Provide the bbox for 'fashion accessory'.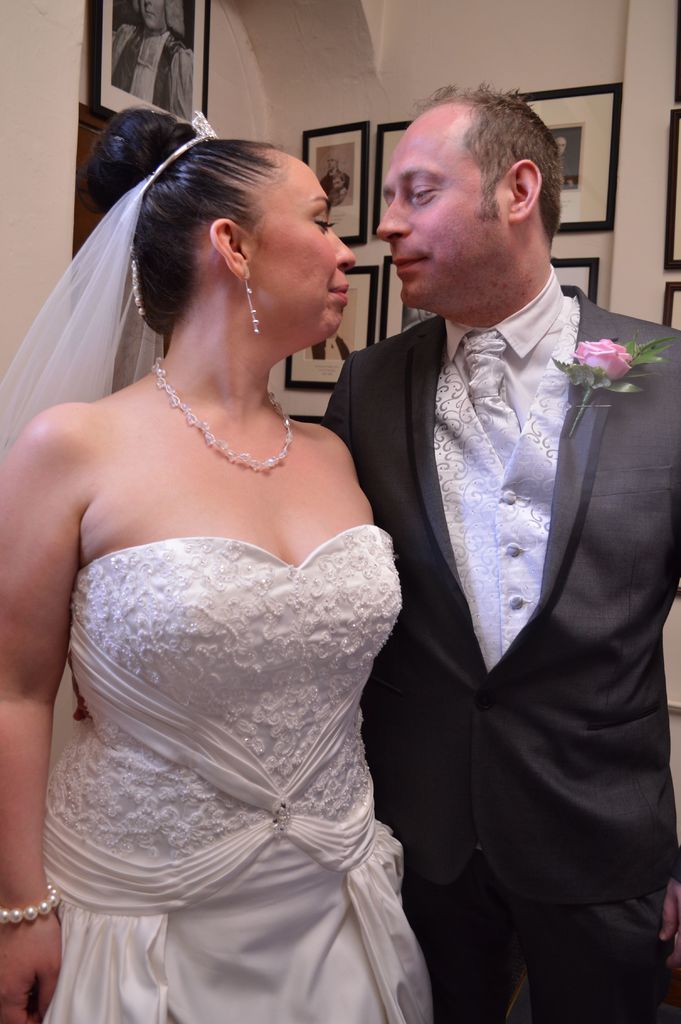
l=187, t=109, r=220, b=141.
